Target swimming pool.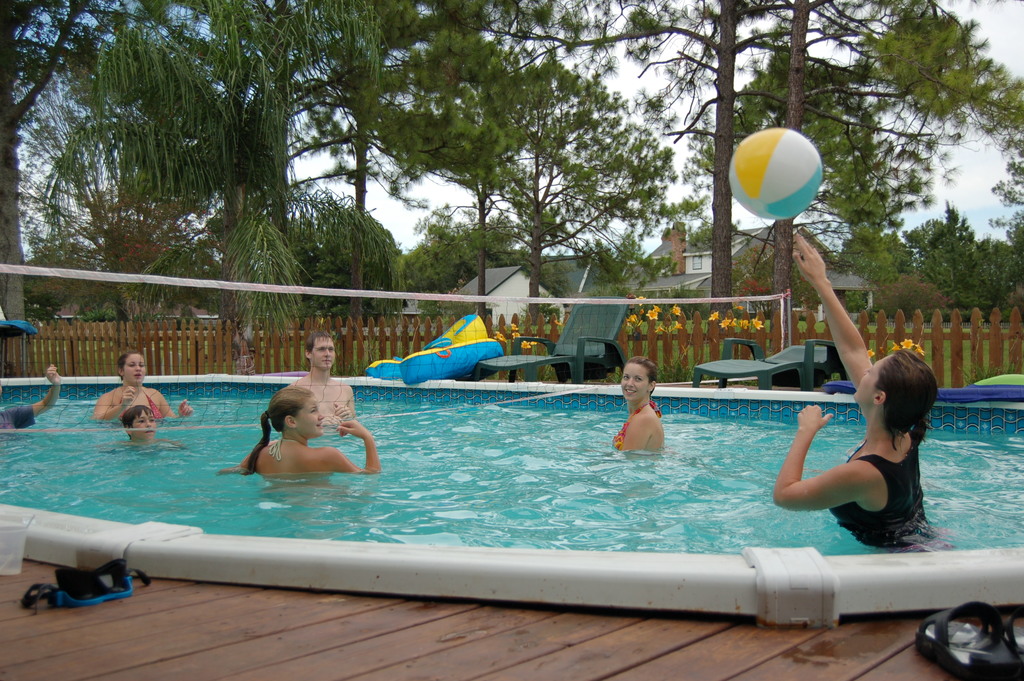
Target region: {"x1": 0, "y1": 360, "x2": 1023, "y2": 660}.
